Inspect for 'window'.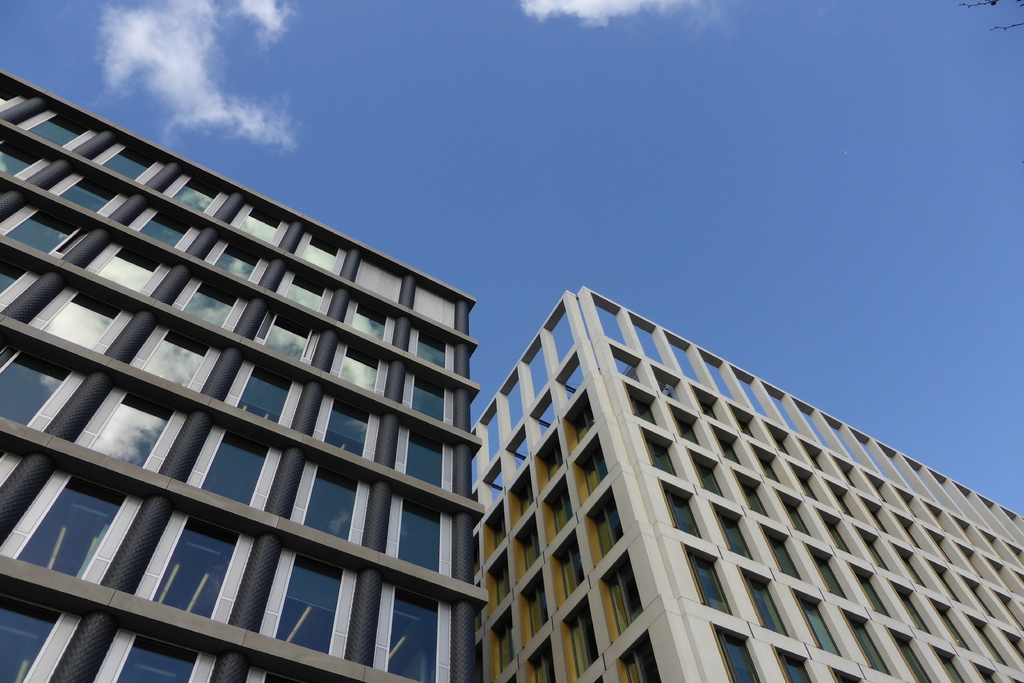
Inspection: pyautogui.locateOnScreen(894, 513, 932, 553).
